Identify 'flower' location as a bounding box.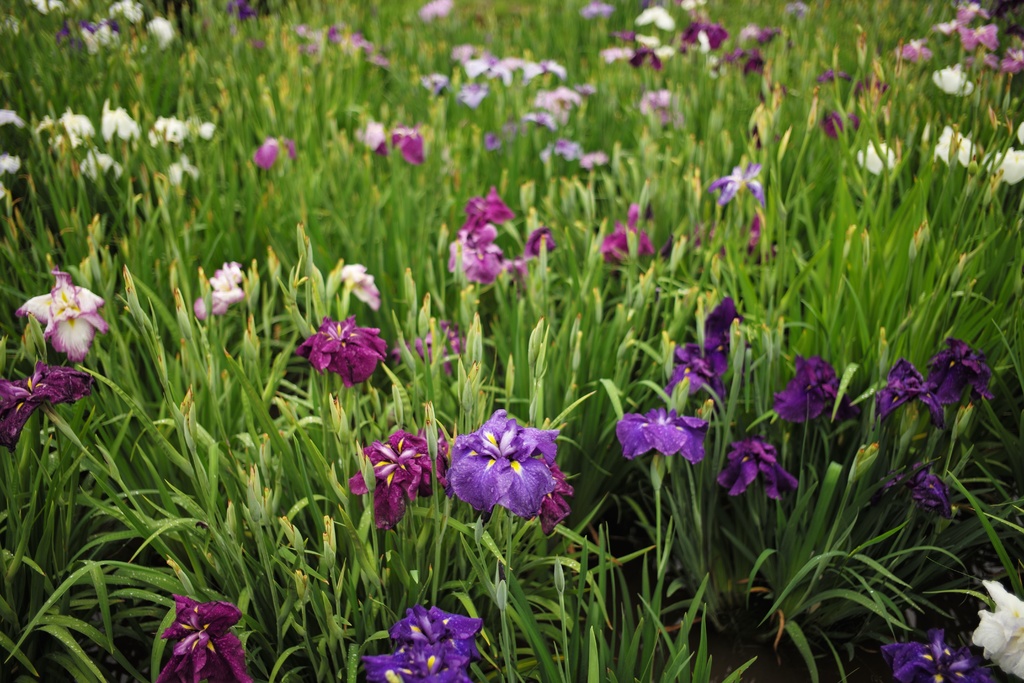
select_region(211, 259, 248, 292).
